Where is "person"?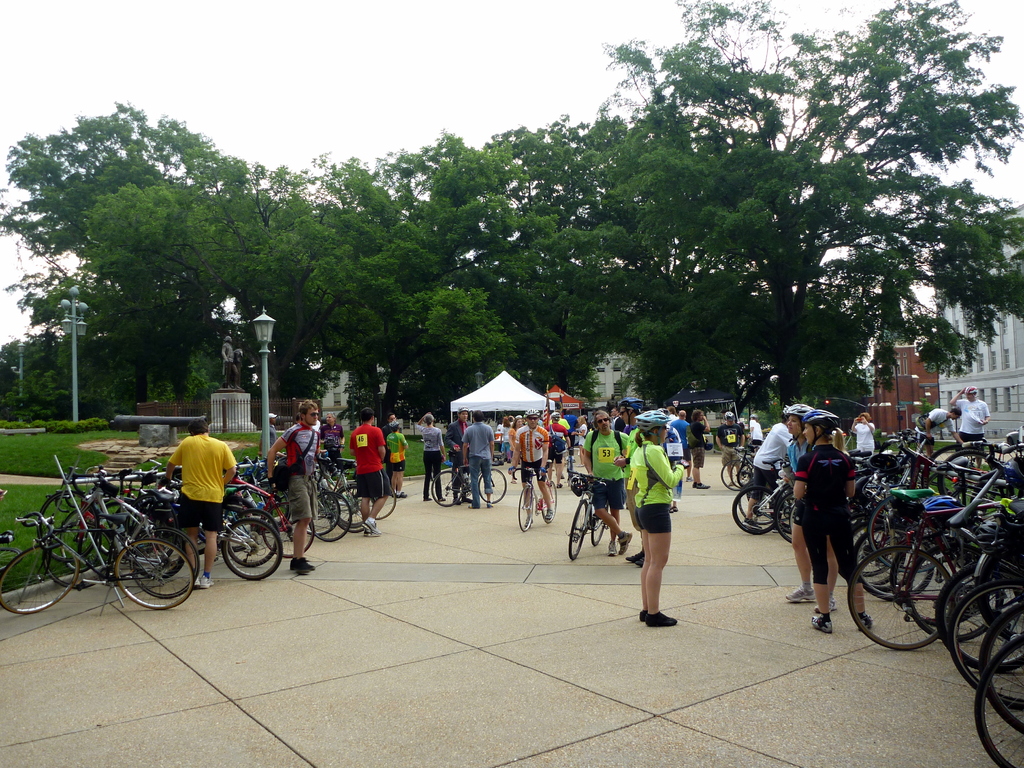
bbox(952, 382, 990, 472).
